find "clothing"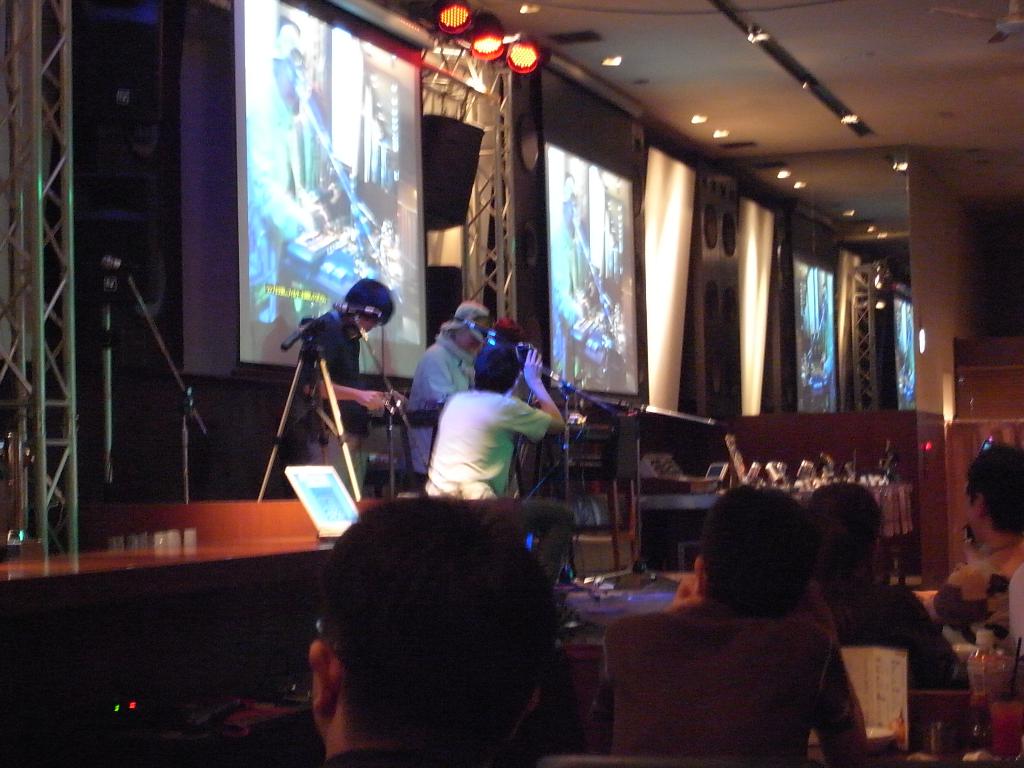
x1=422 y1=387 x2=573 y2=592
